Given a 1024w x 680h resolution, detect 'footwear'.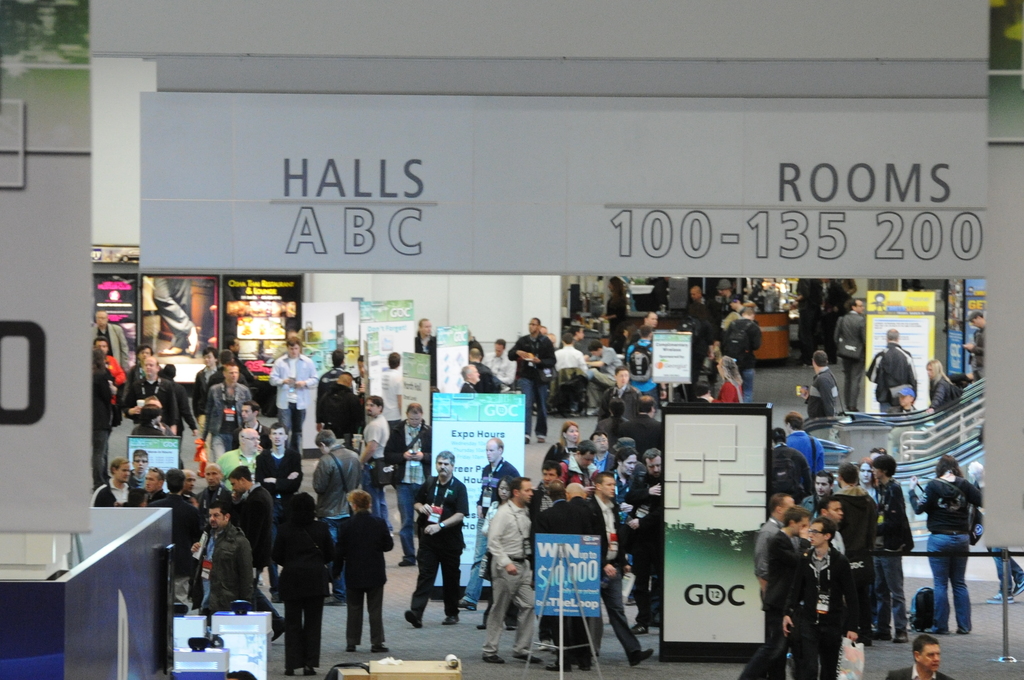
left=404, top=610, right=422, bottom=632.
